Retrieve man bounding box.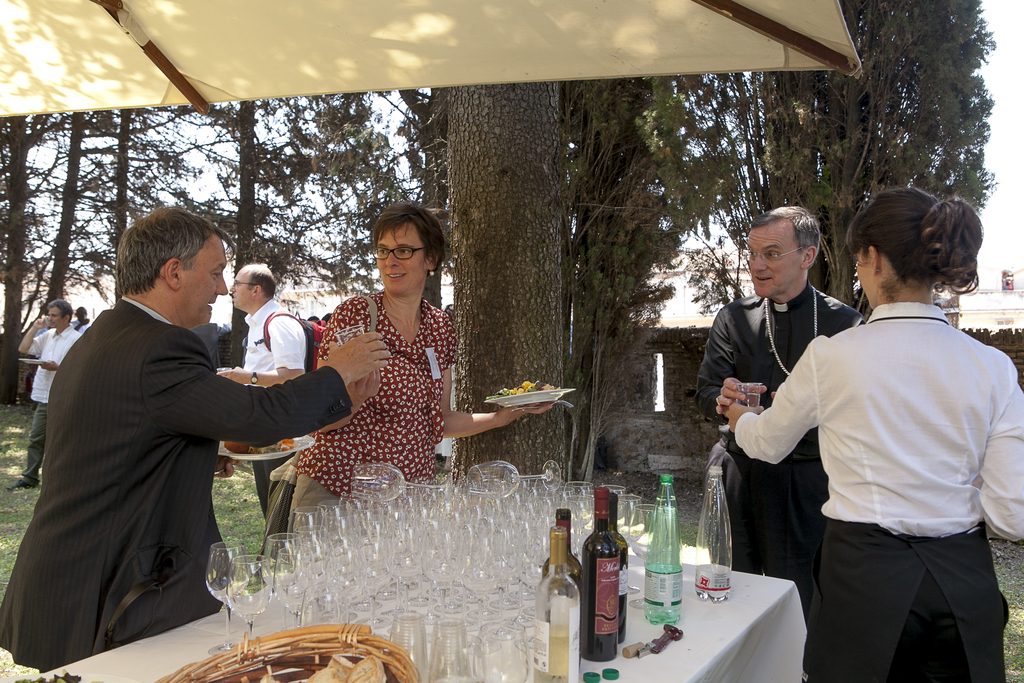
Bounding box: l=696, t=202, r=860, b=621.
